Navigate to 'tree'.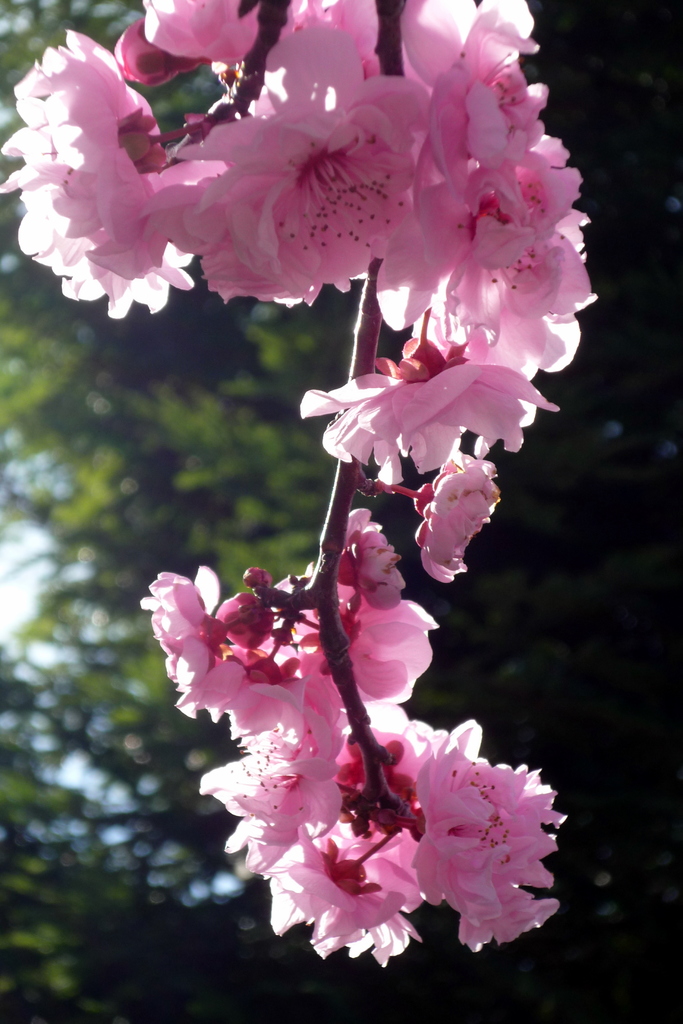
Navigation target: {"x1": 0, "y1": 0, "x2": 597, "y2": 973}.
